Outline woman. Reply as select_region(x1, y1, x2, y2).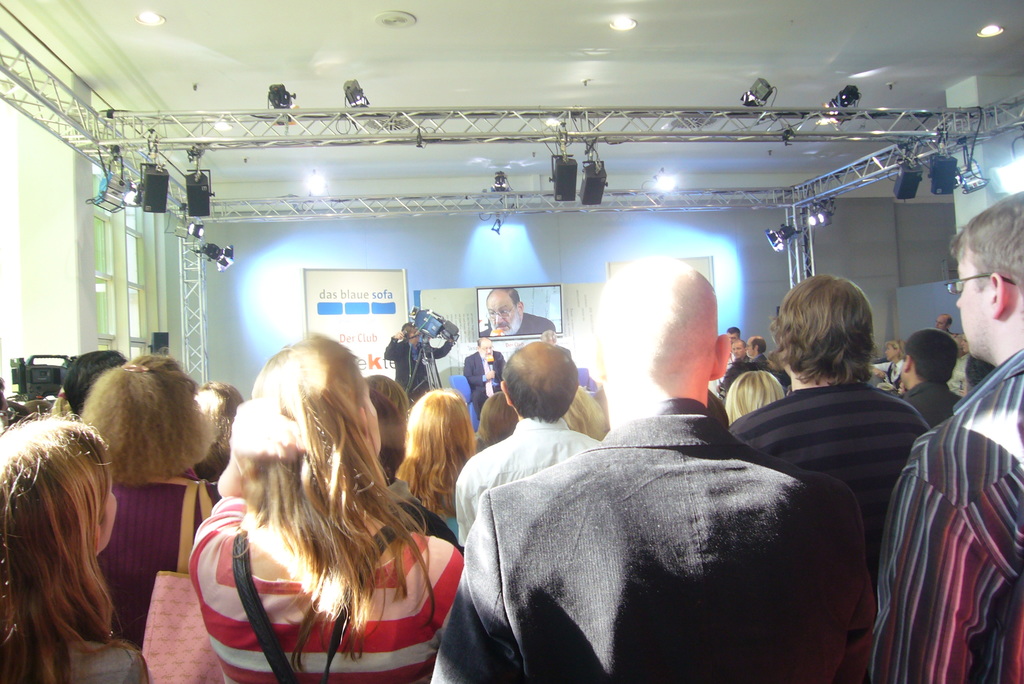
select_region(180, 323, 451, 683).
